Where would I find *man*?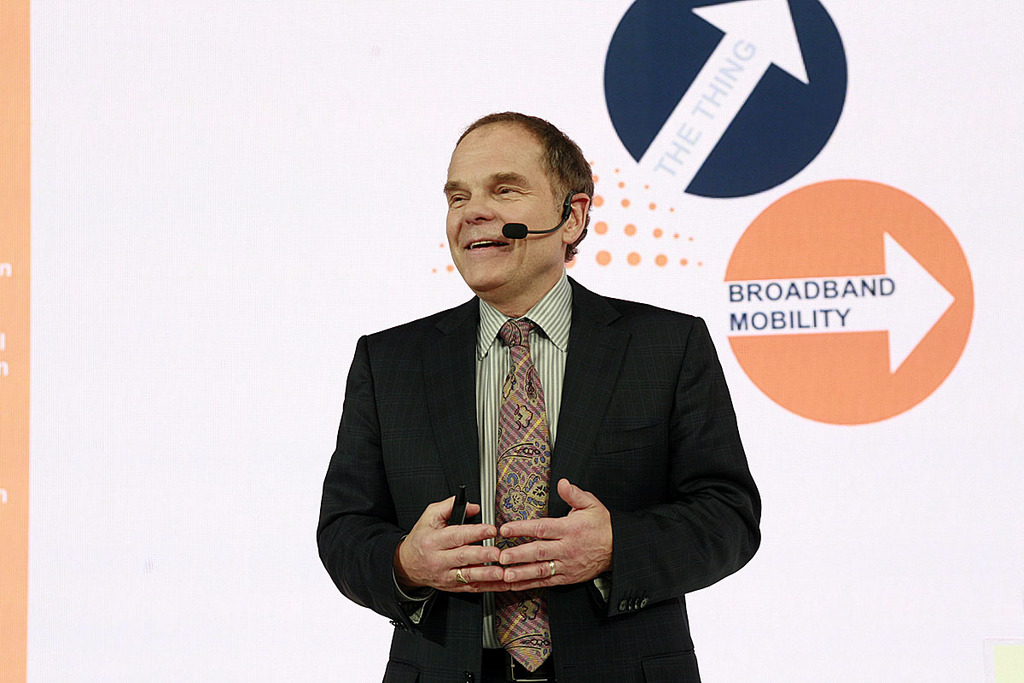
At {"x1": 315, "y1": 112, "x2": 759, "y2": 682}.
